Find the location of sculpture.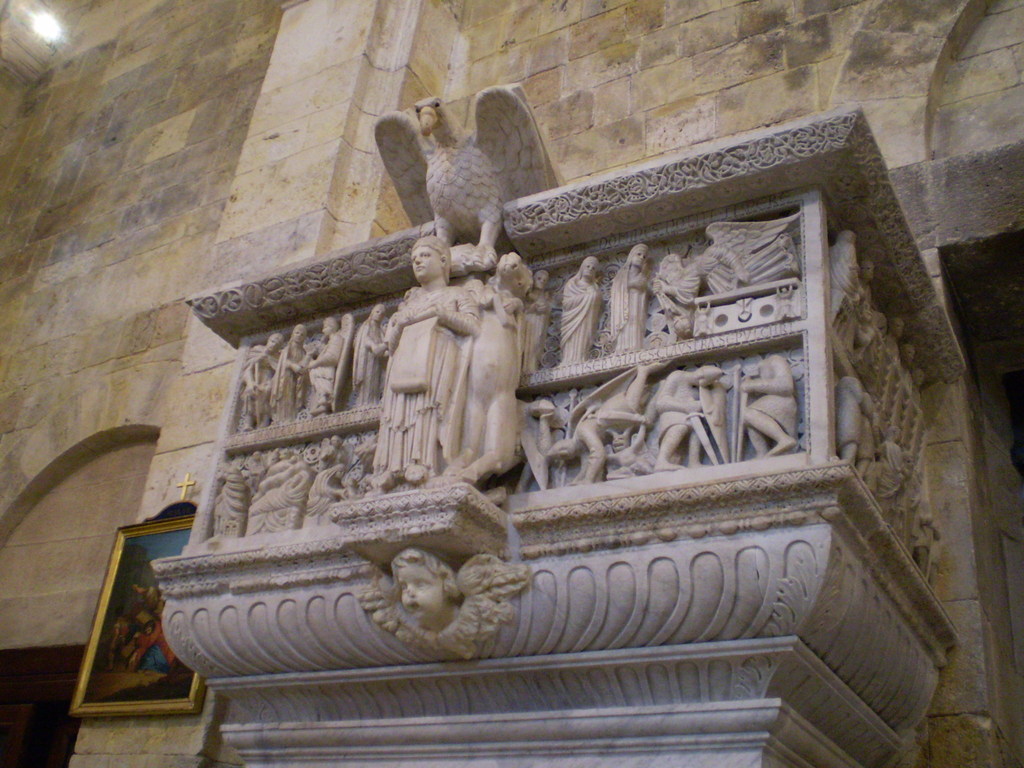
Location: 305, 314, 351, 411.
